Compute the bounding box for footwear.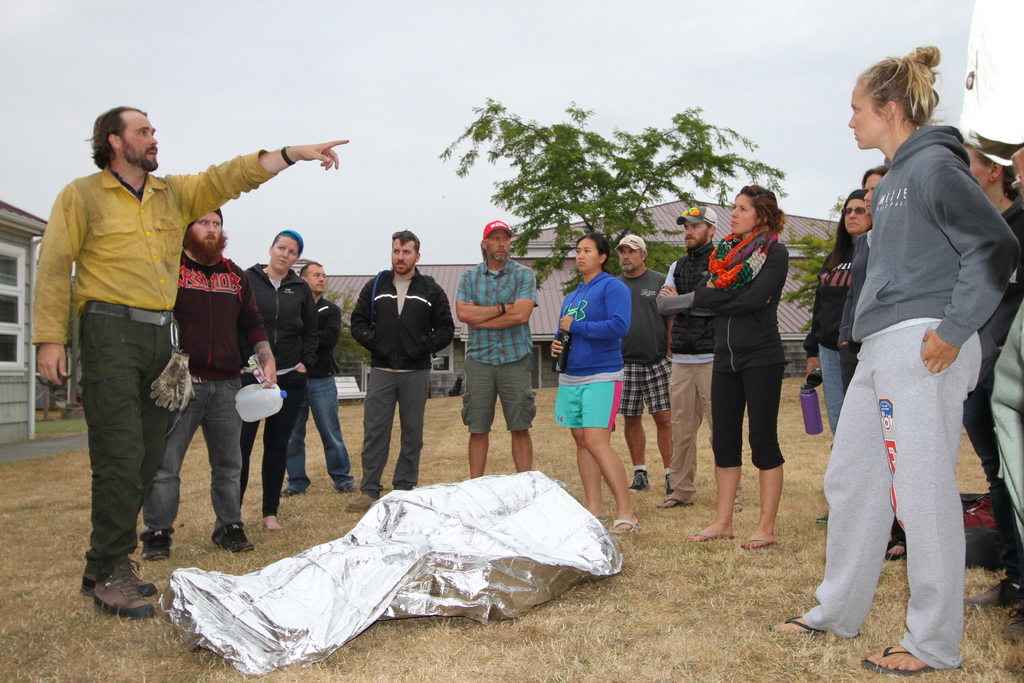
Rect(341, 493, 380, 514).
